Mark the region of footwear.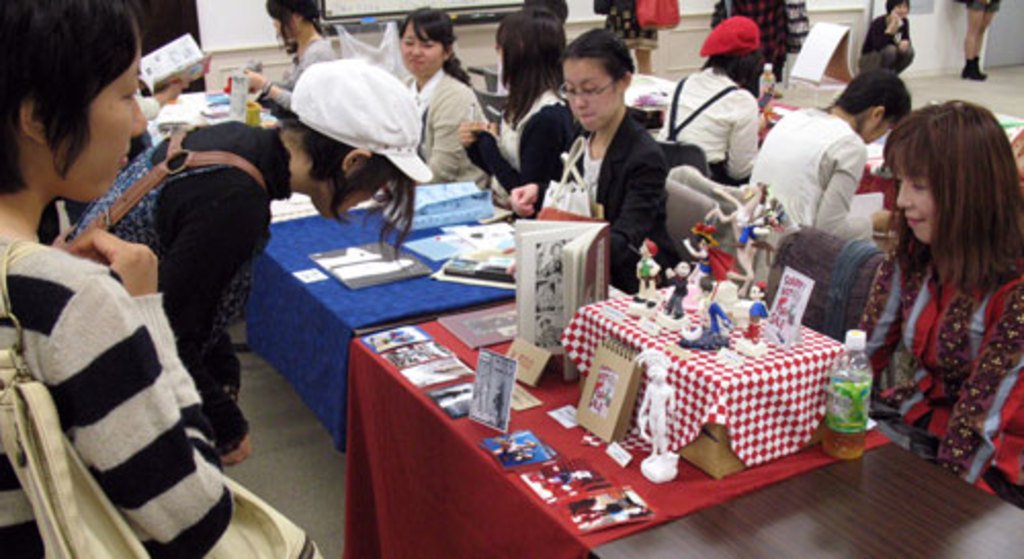
Region: [x1=956, y1=53, x2=991, y2=86].
